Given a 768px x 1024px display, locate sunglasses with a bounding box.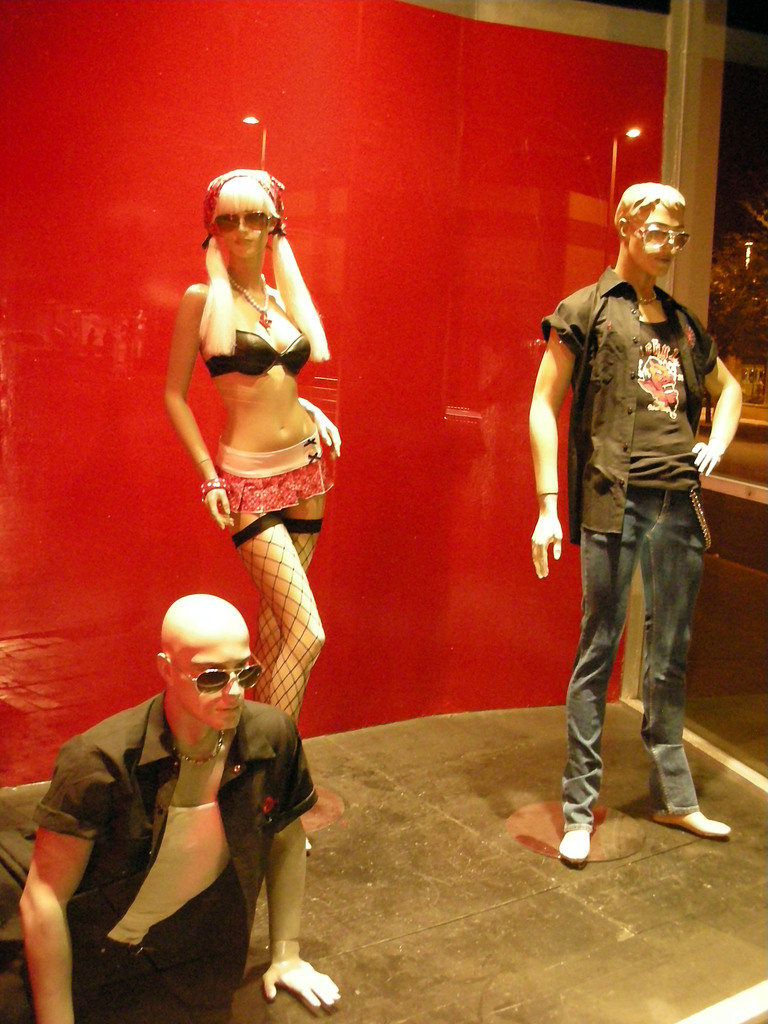
Located: box=[170, 655, 262, 695].
